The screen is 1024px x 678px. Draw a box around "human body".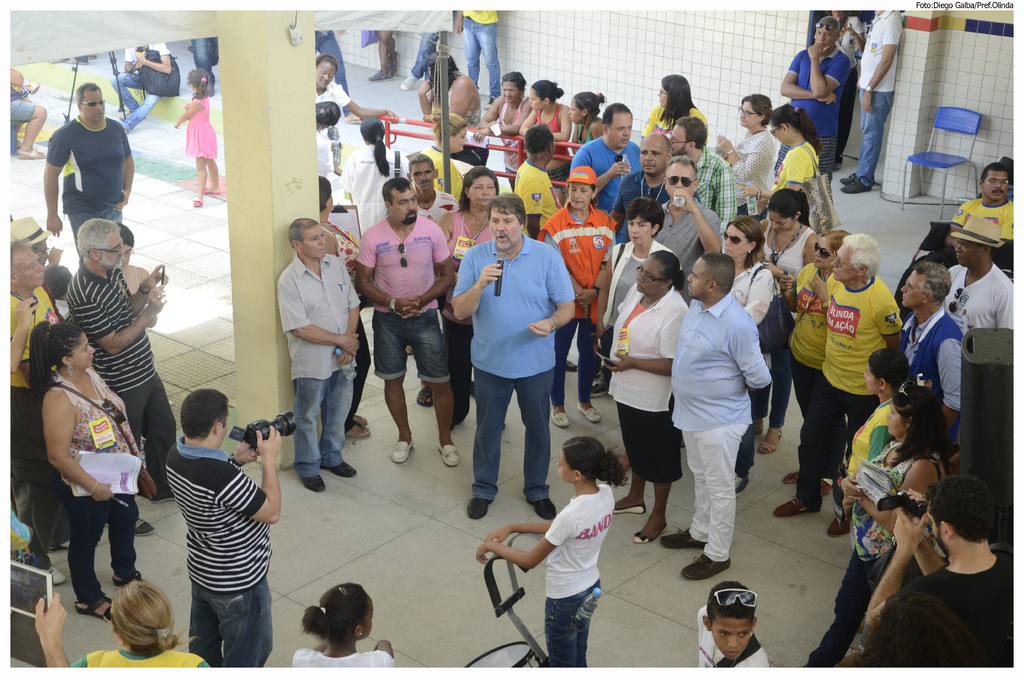
box=[471, 482, 618, 677].
